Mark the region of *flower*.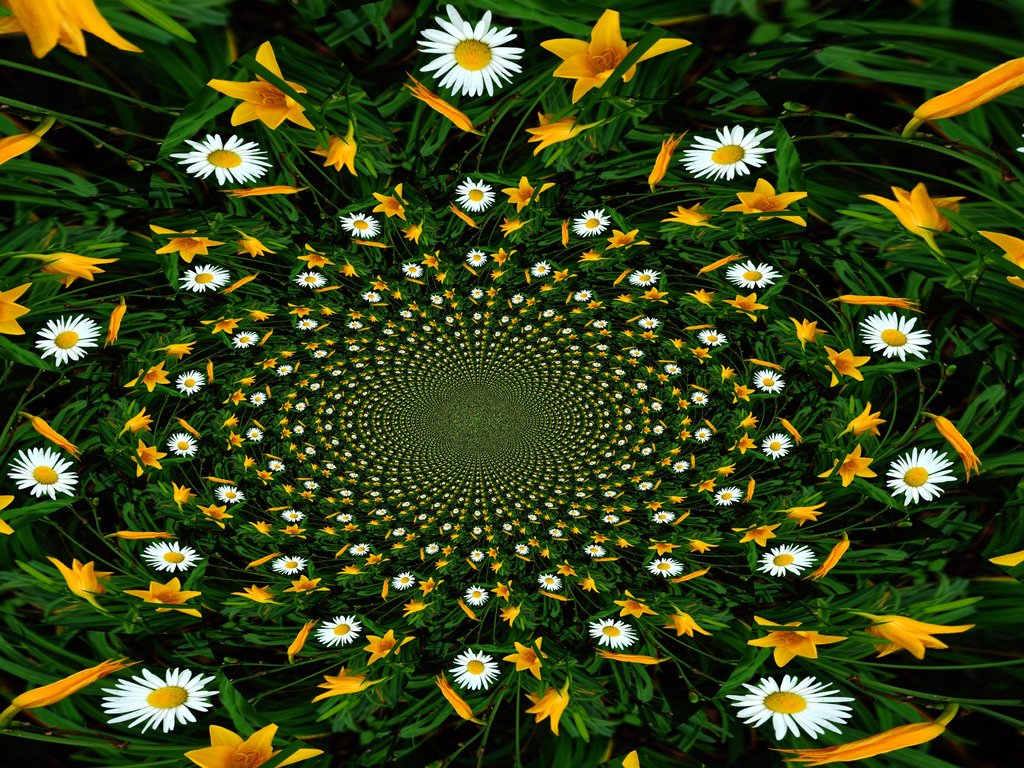
Region: <region>342, 211, 382, 244</region>.
